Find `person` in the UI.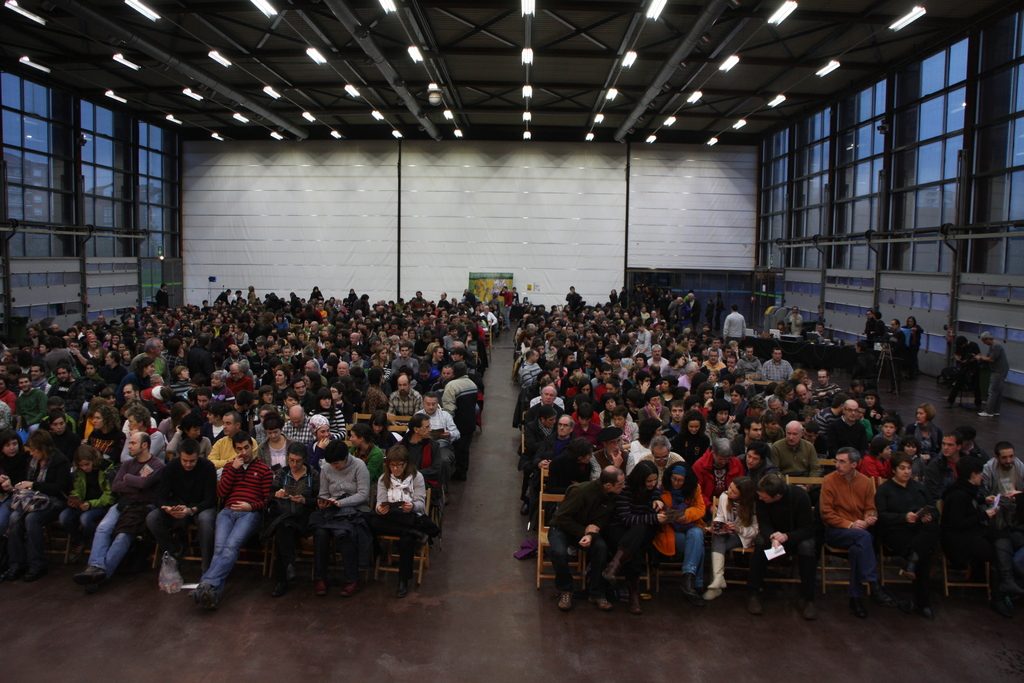
UI element at [x1=735, y1=420, x2=765, y2=448].
